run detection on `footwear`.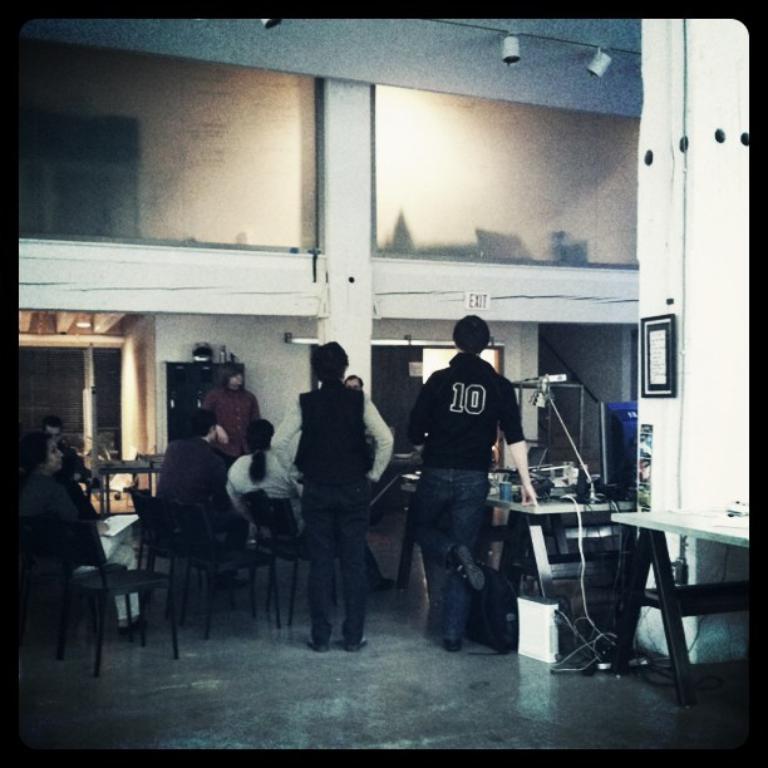
Result: {"x1": 458, "y1": 545, "x2": 487, "y2": 589}.
